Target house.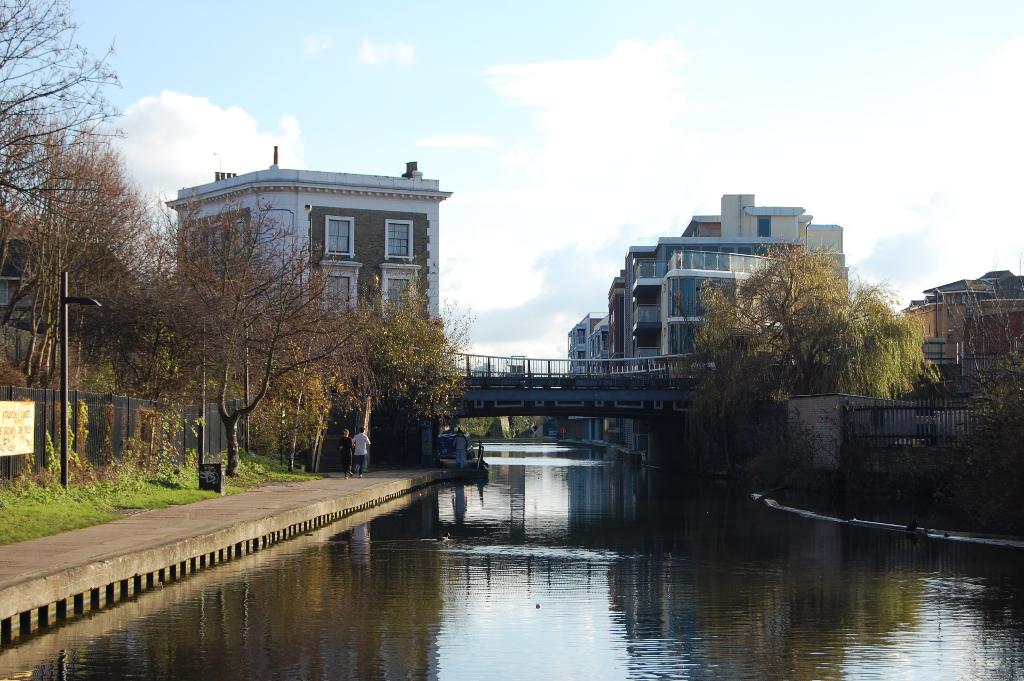
Target region: {"left": 896, "top": 265, "right": 1023, "bottom": 360}.
